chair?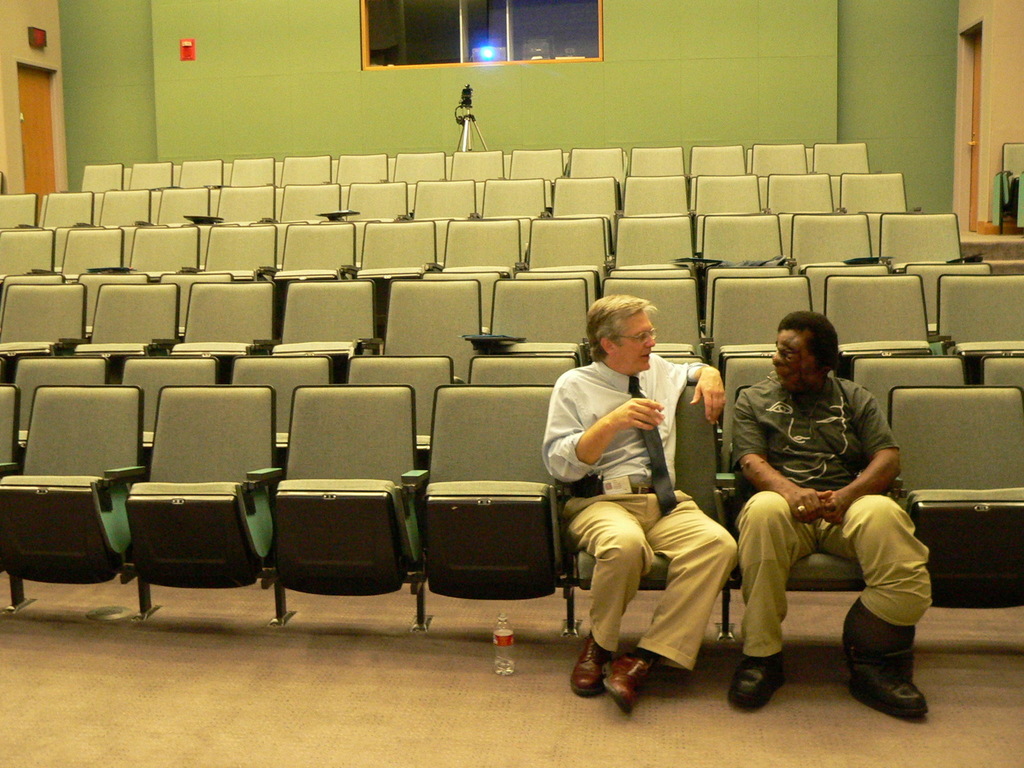
<bbox>572, 395, 720, 662</bbox>
